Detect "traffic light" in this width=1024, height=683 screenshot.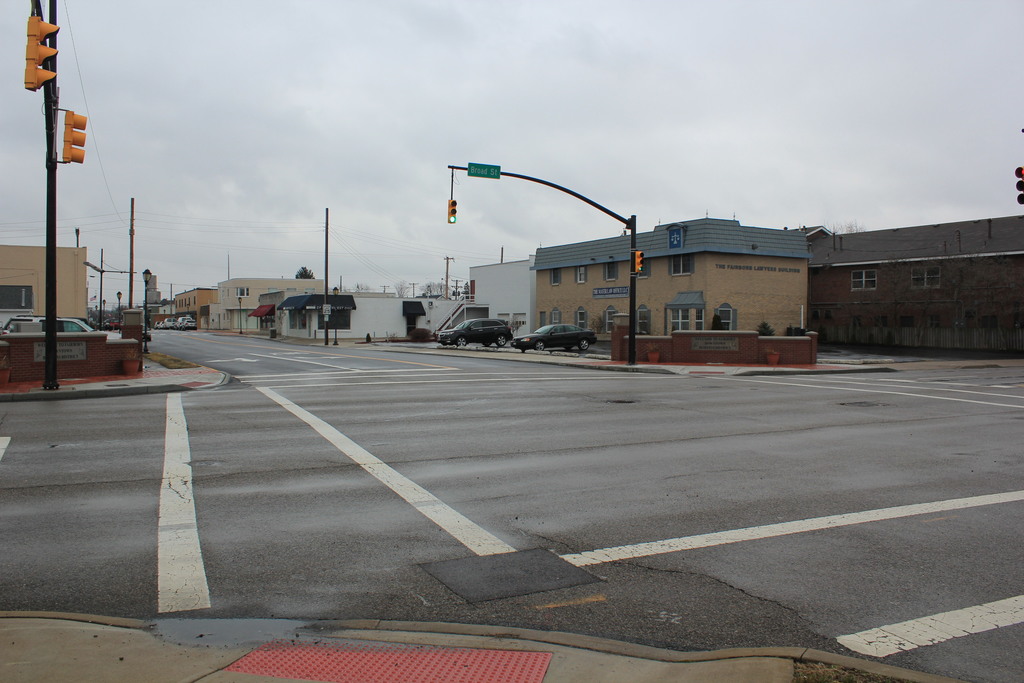
Detection: {"x1": 448, "y1": 199, "x2": 458, "y2": 223}.
